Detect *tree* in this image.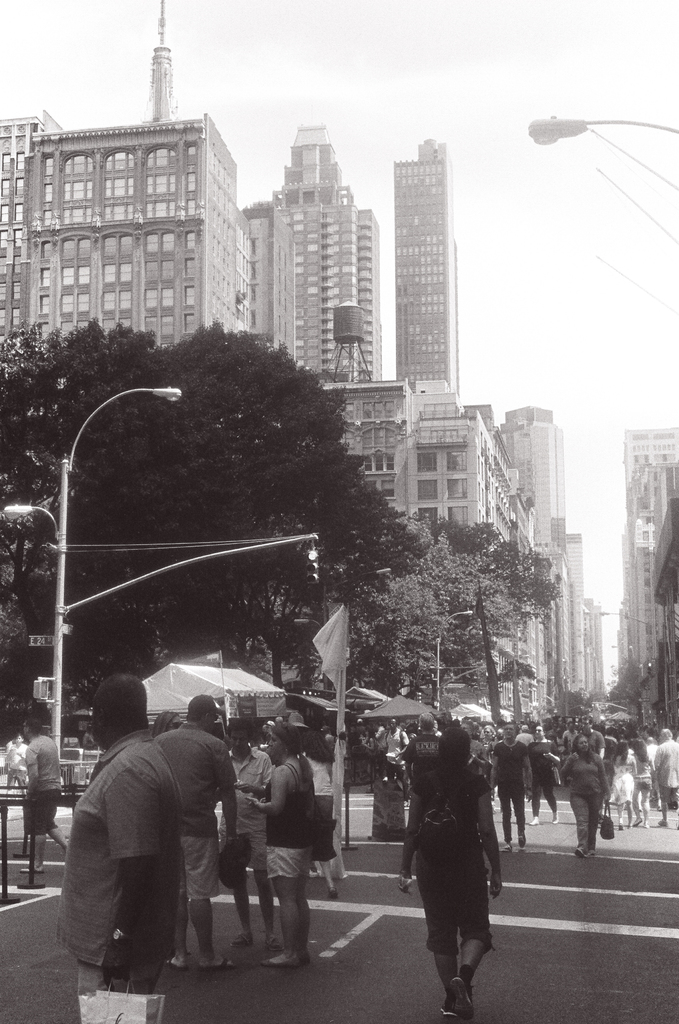
Detection: BBox(231, 556, 326, 691).
